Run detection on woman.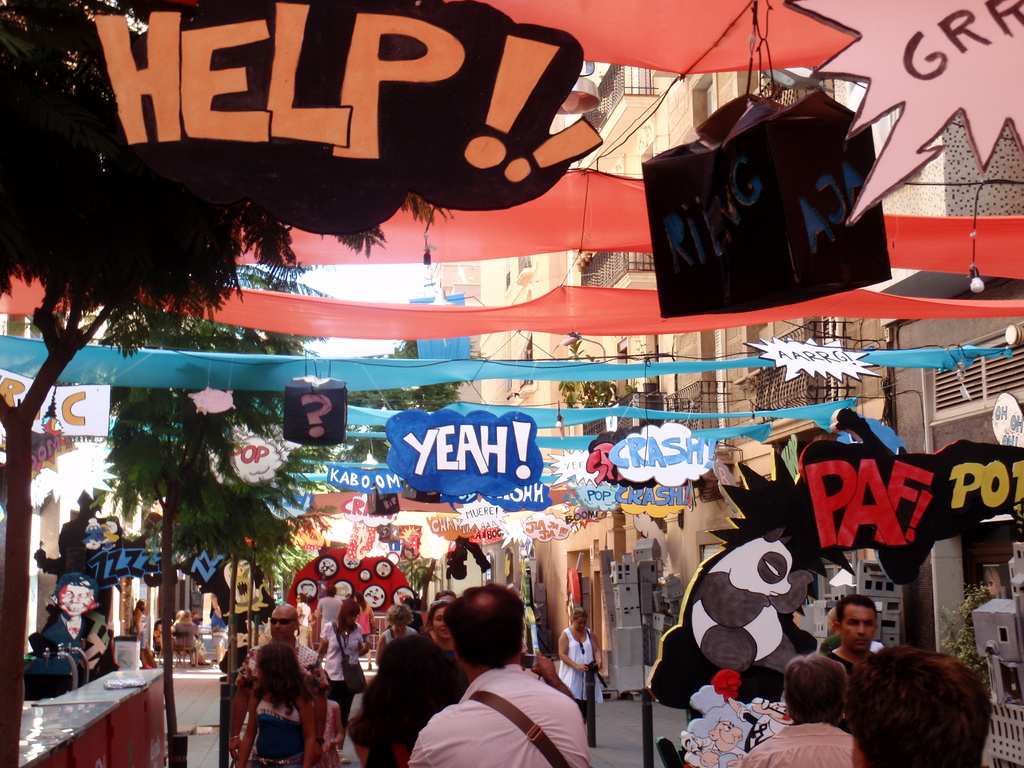
Result: [352, 591, 377, 669].
